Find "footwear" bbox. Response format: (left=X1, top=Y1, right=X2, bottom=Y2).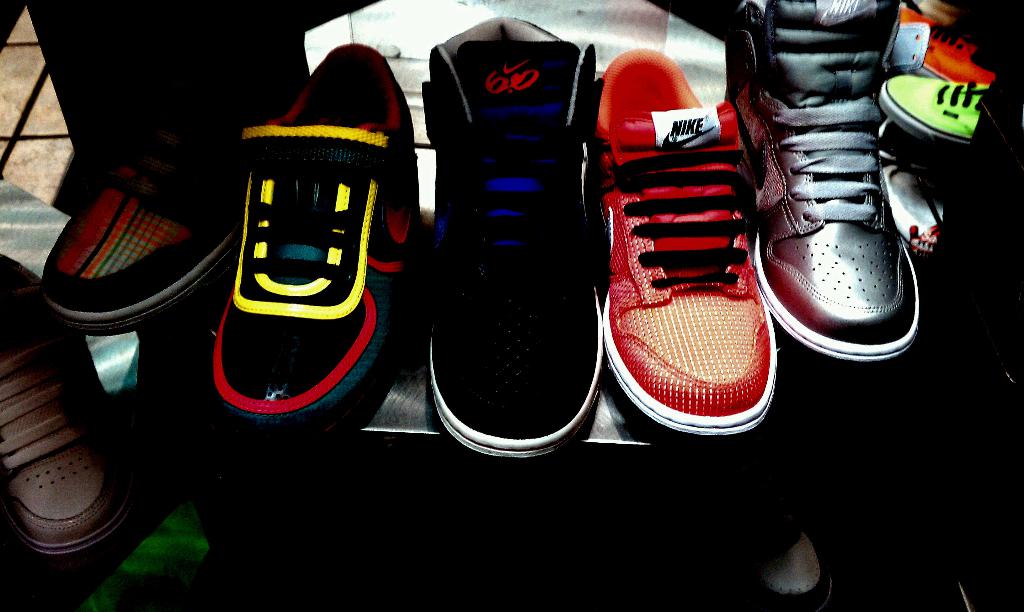
(left=894, top=142, right=952, bottom=264).
